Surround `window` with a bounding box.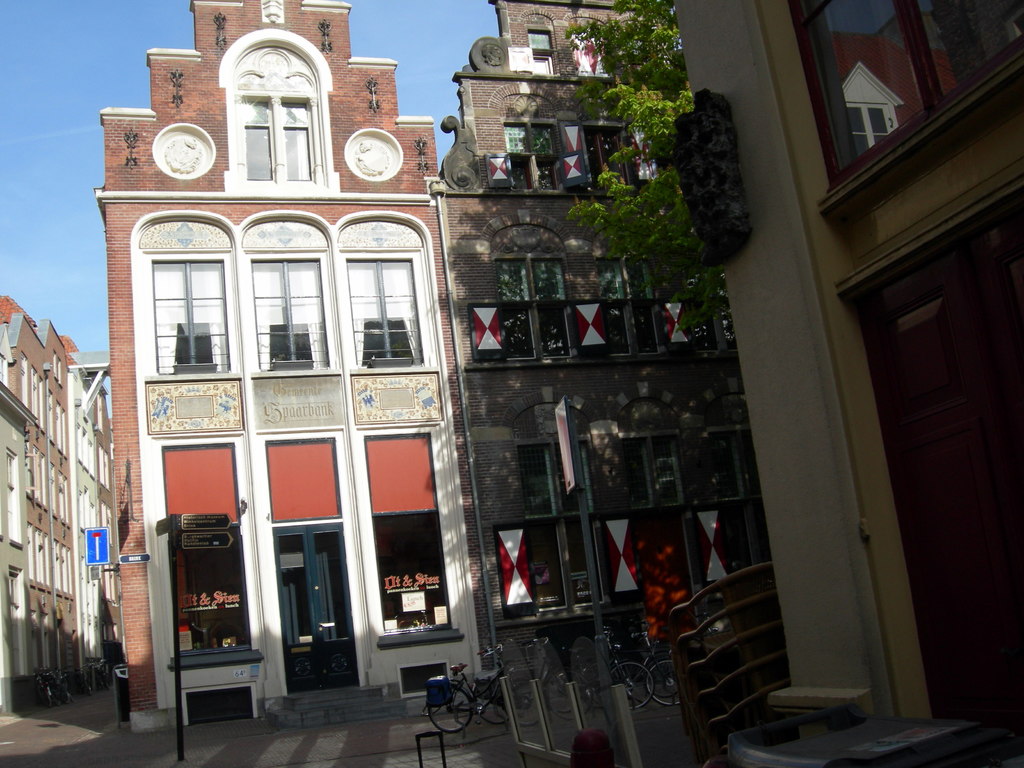
BBox(489, 515, 641, 618).
